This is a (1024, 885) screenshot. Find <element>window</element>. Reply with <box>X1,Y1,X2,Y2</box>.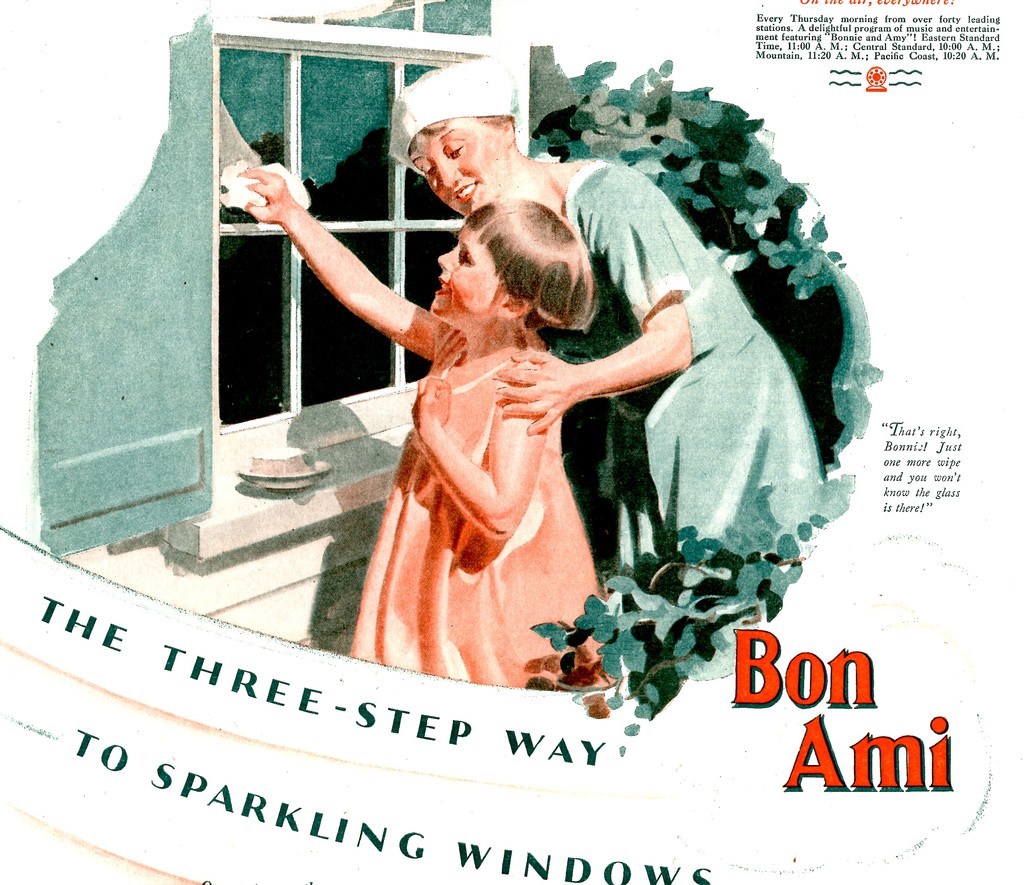
<box>224,42,520,421</box>.
